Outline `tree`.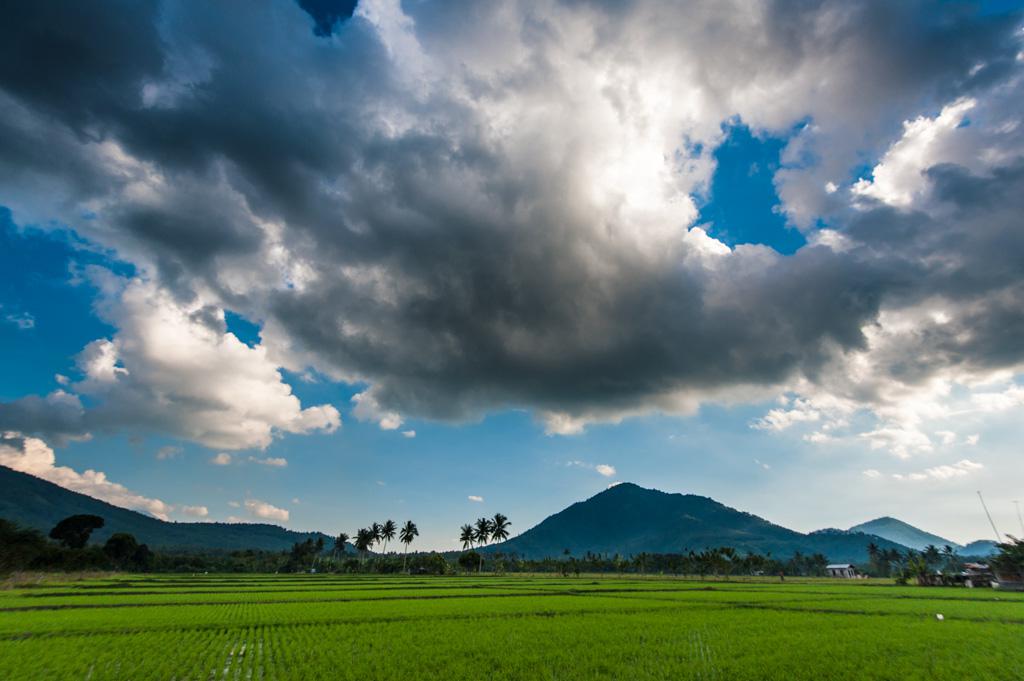
Outline: x1=284, y1=536, x2=330, y2=574.
